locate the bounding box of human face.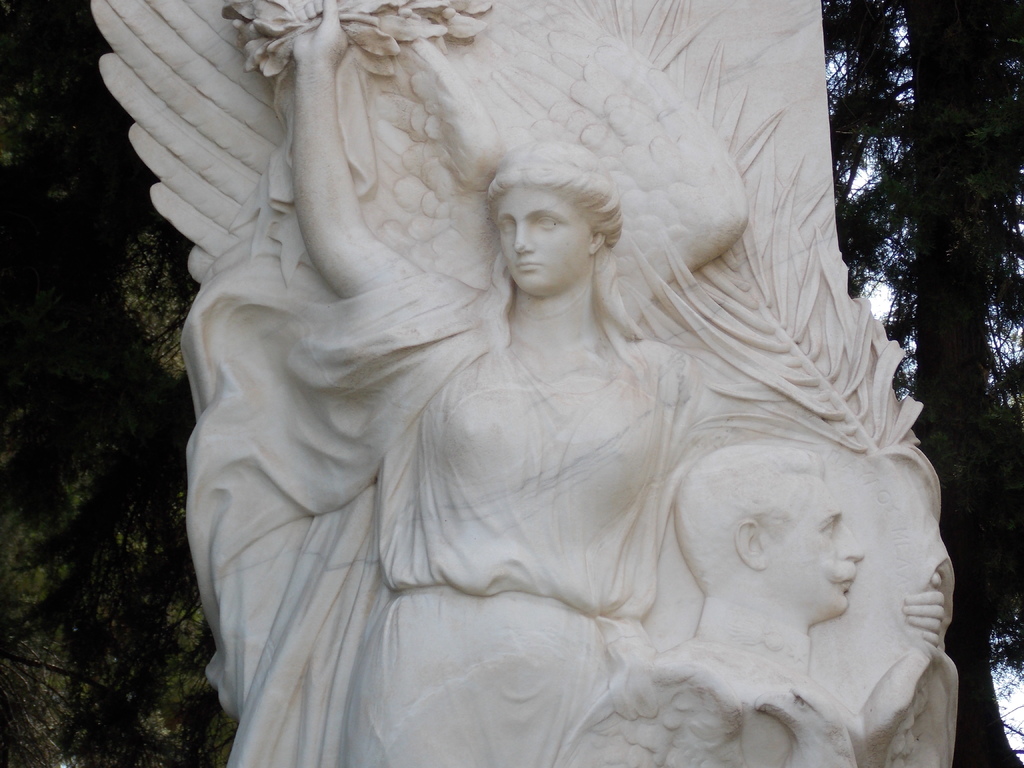
Bounding box: {"left": 498, "top": 189, "right": 584, "bottom": 290}.
